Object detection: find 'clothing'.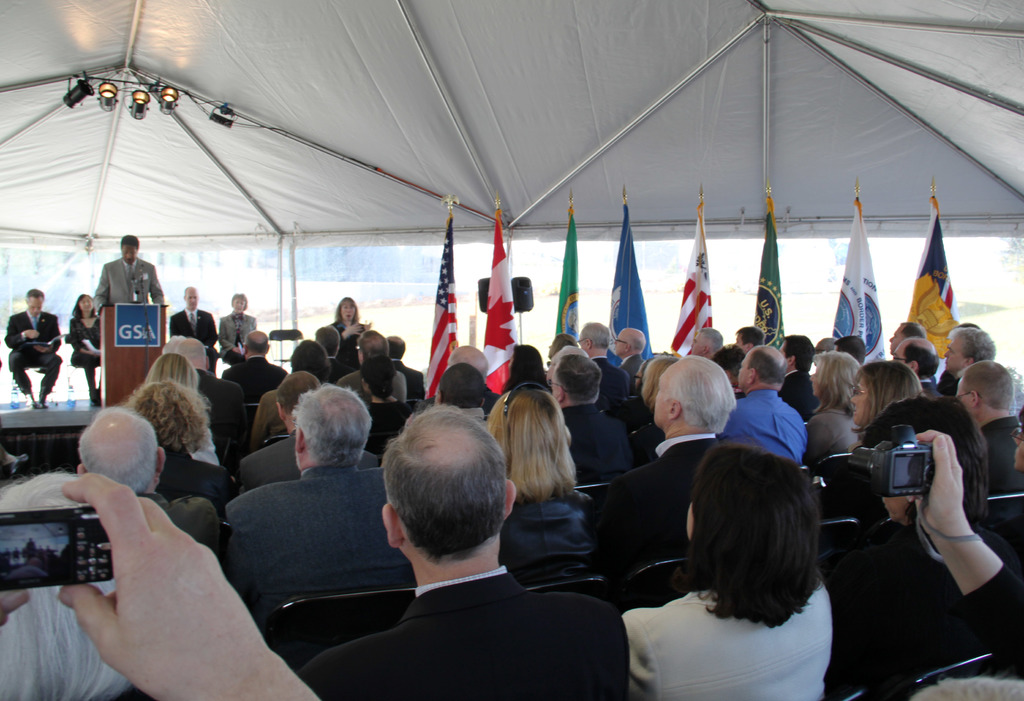
[978, 416, 1018, 493].
